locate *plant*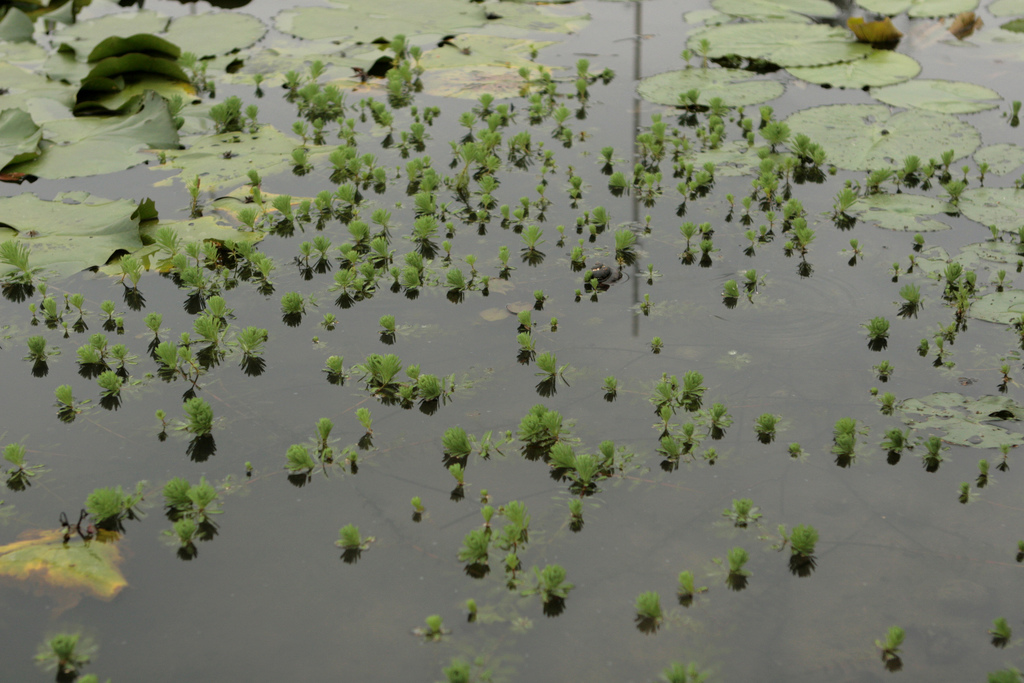
select_region(996, 273, 1011, 284)
